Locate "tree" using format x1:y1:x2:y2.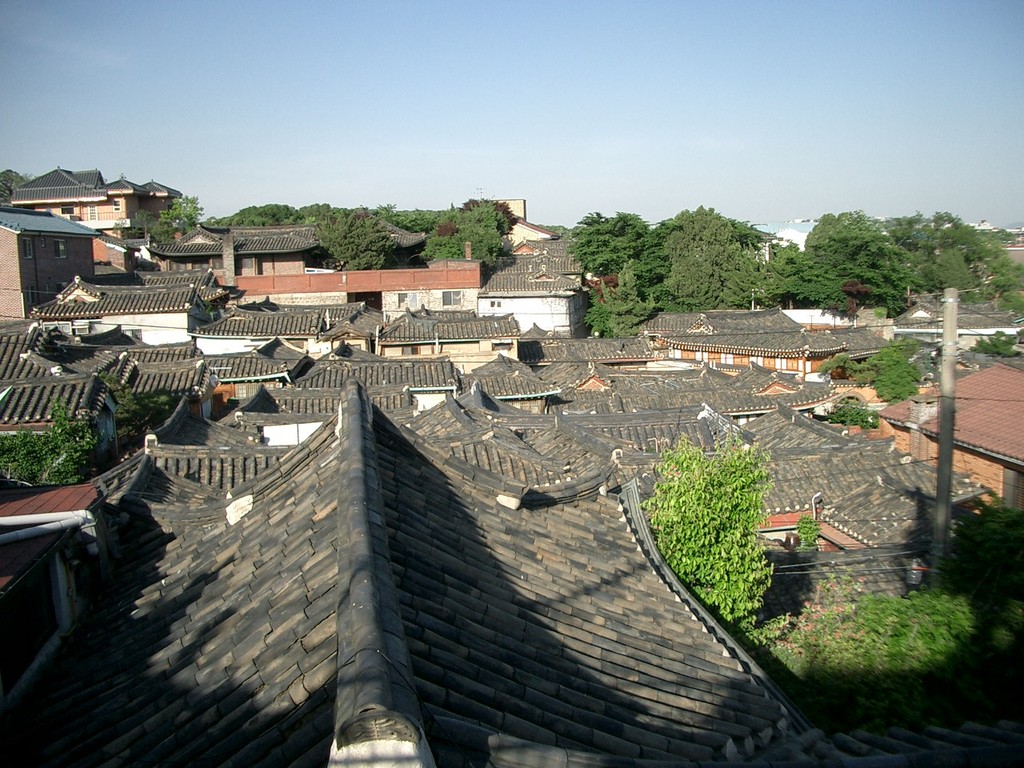
418:203:510:262.
